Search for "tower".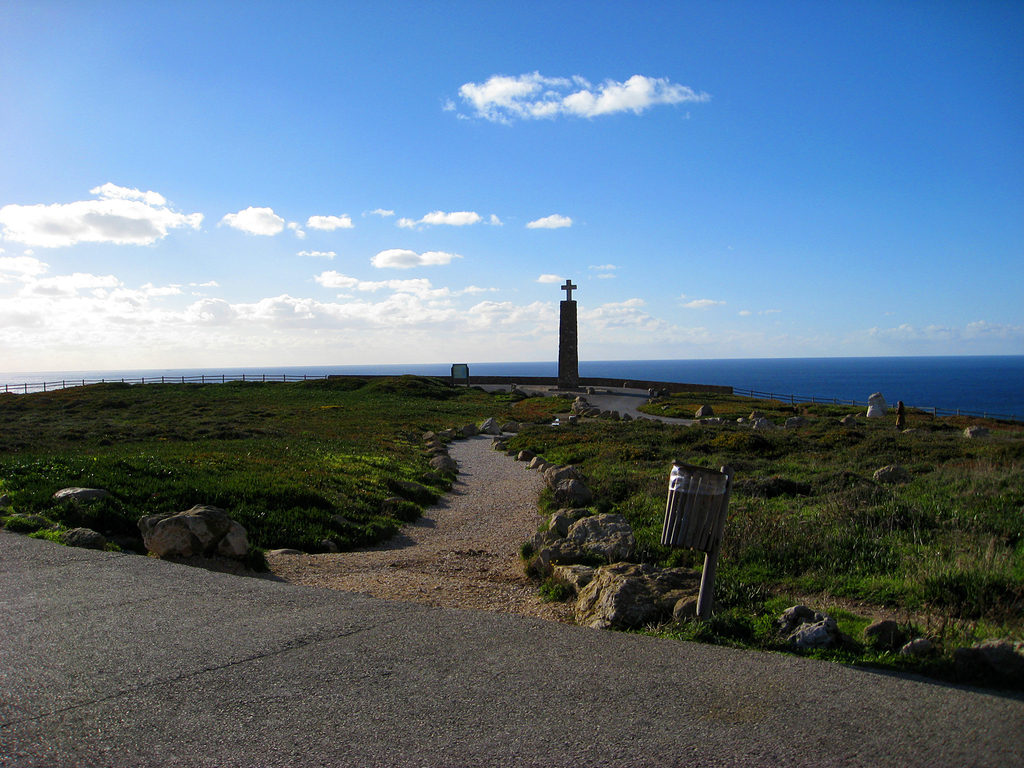
Found at bbox=[518, 268, 605, 390].
